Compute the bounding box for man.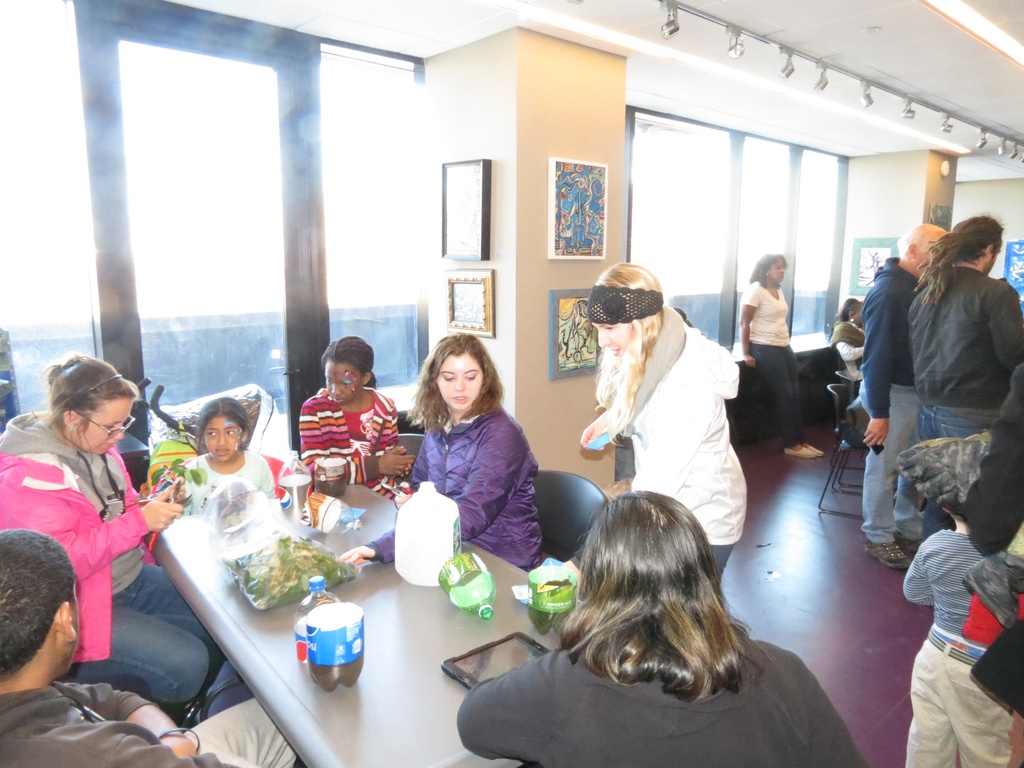
0,527,242,767.
